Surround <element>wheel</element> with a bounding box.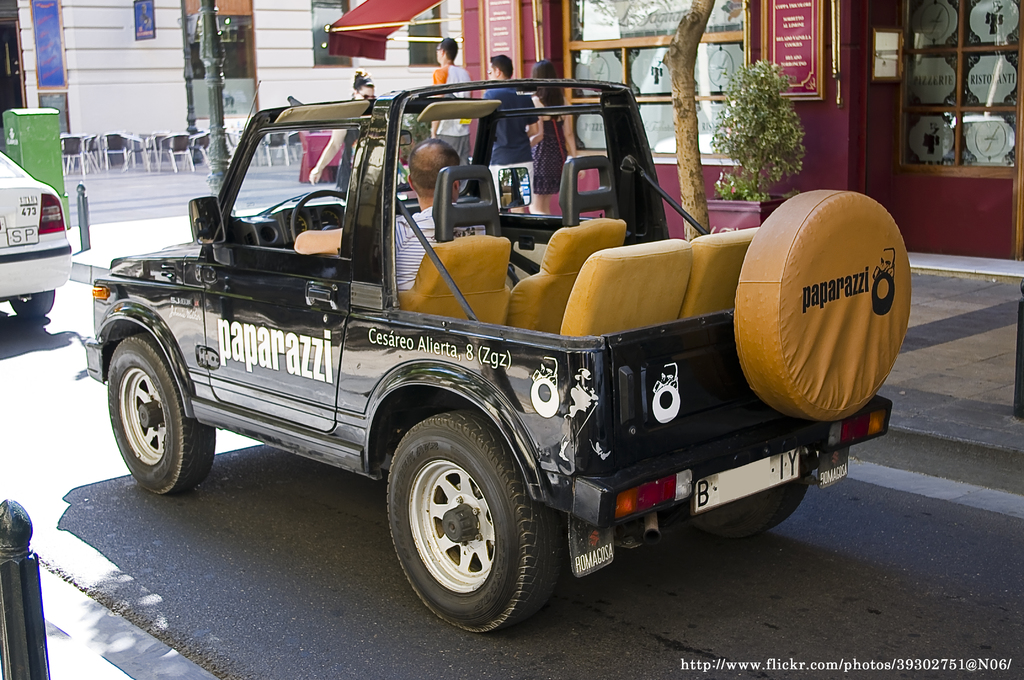
{"left": 387, "top": 423, "right": 559, "bottom": 624}.
